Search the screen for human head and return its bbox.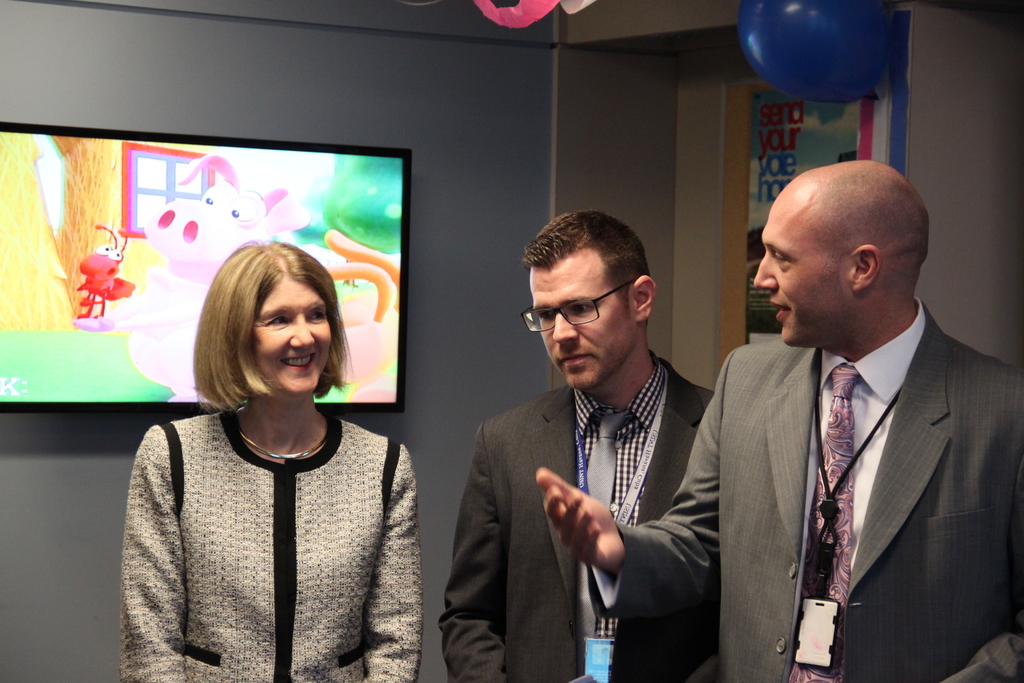
Found: Rect(193, 243, 338, 393).
